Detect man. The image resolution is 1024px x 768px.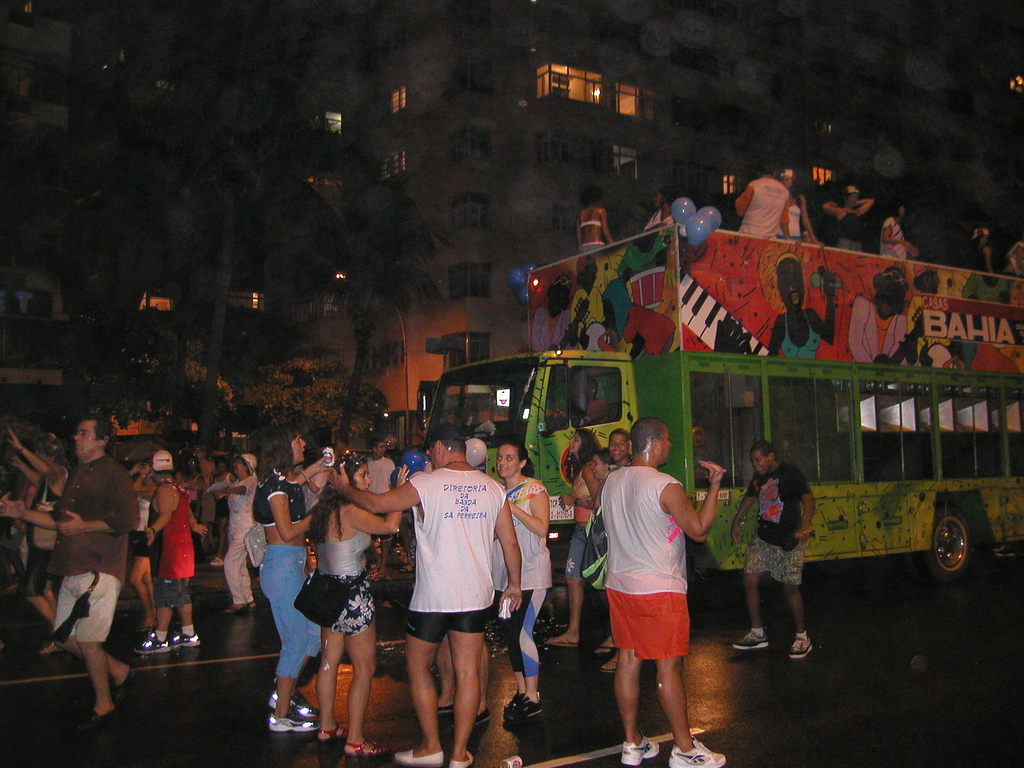
detection(327, 426, 525, 767).
